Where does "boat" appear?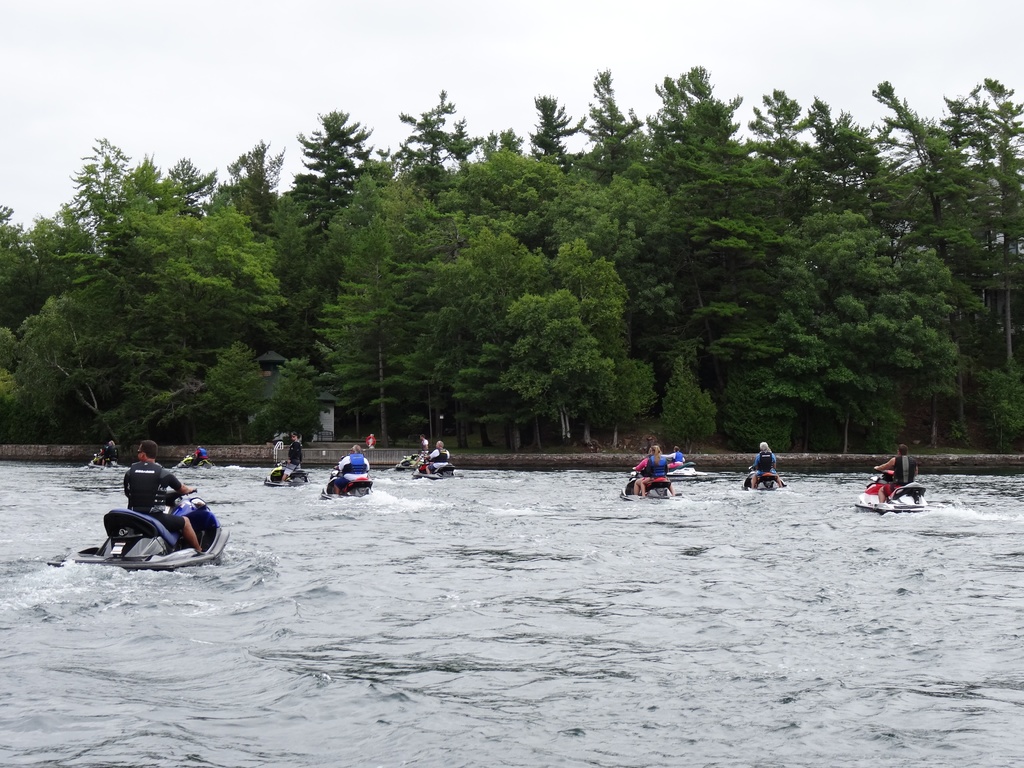
Appears at [265,456,308,486].
